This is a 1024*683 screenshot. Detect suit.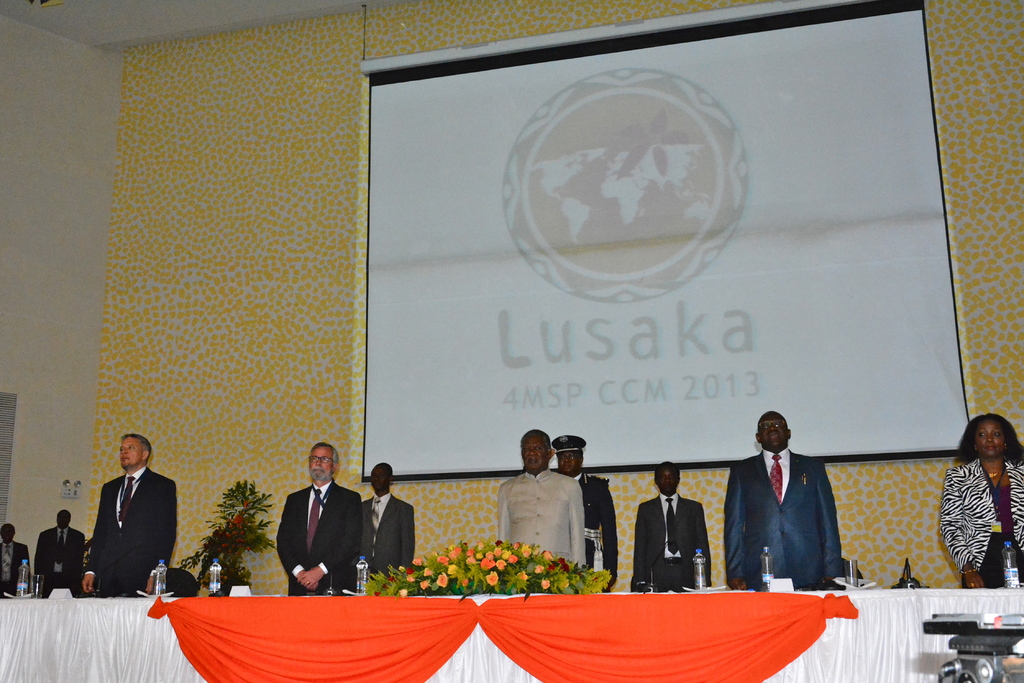
x1=572, y1=471, x2=620, y2=592.
